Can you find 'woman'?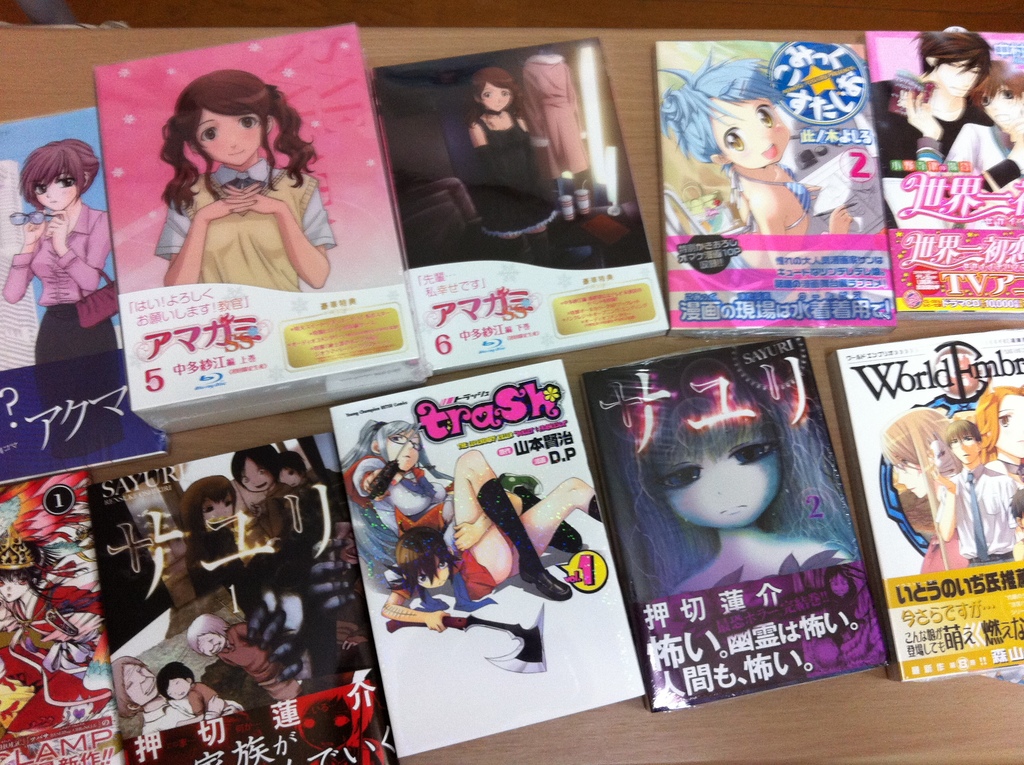
Yes, bounding box: (148, 67, 340, 300).
